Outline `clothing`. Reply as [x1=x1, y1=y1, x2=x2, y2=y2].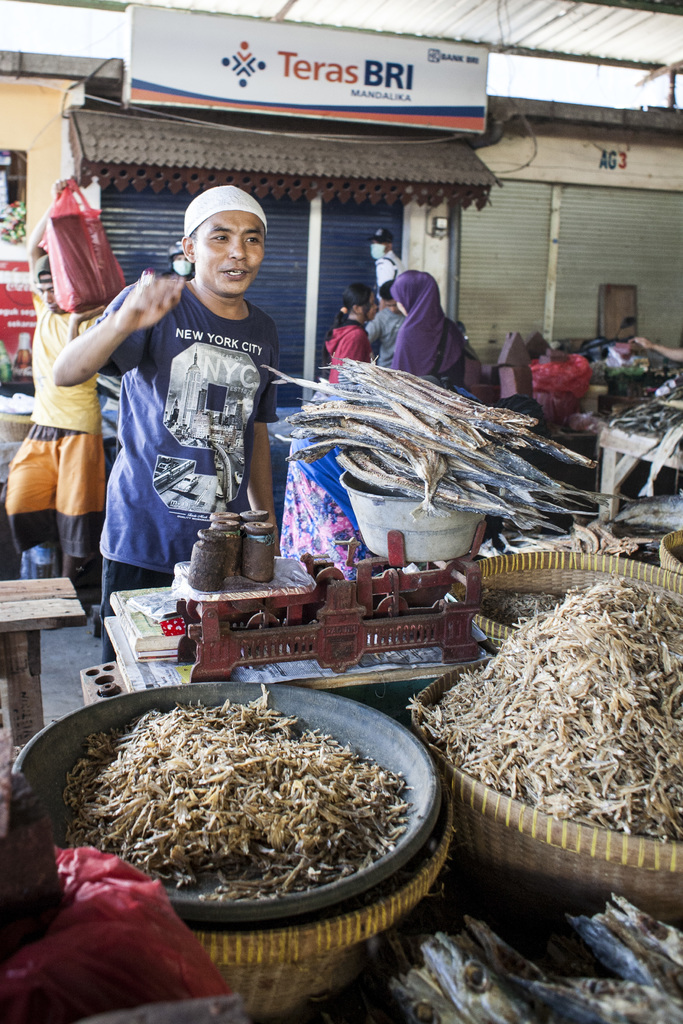
[x1=4, y1=285, x2=108, y2=560].
